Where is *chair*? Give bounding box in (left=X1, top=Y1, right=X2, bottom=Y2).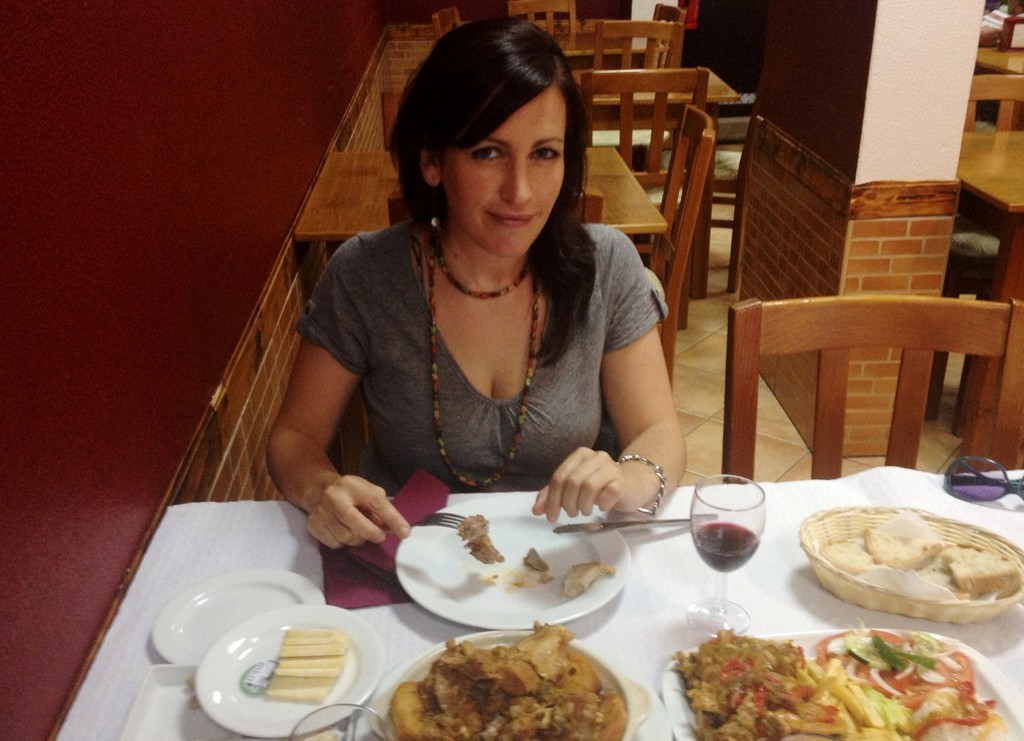
(left=694, top=255, right=1002, bottom=498).
